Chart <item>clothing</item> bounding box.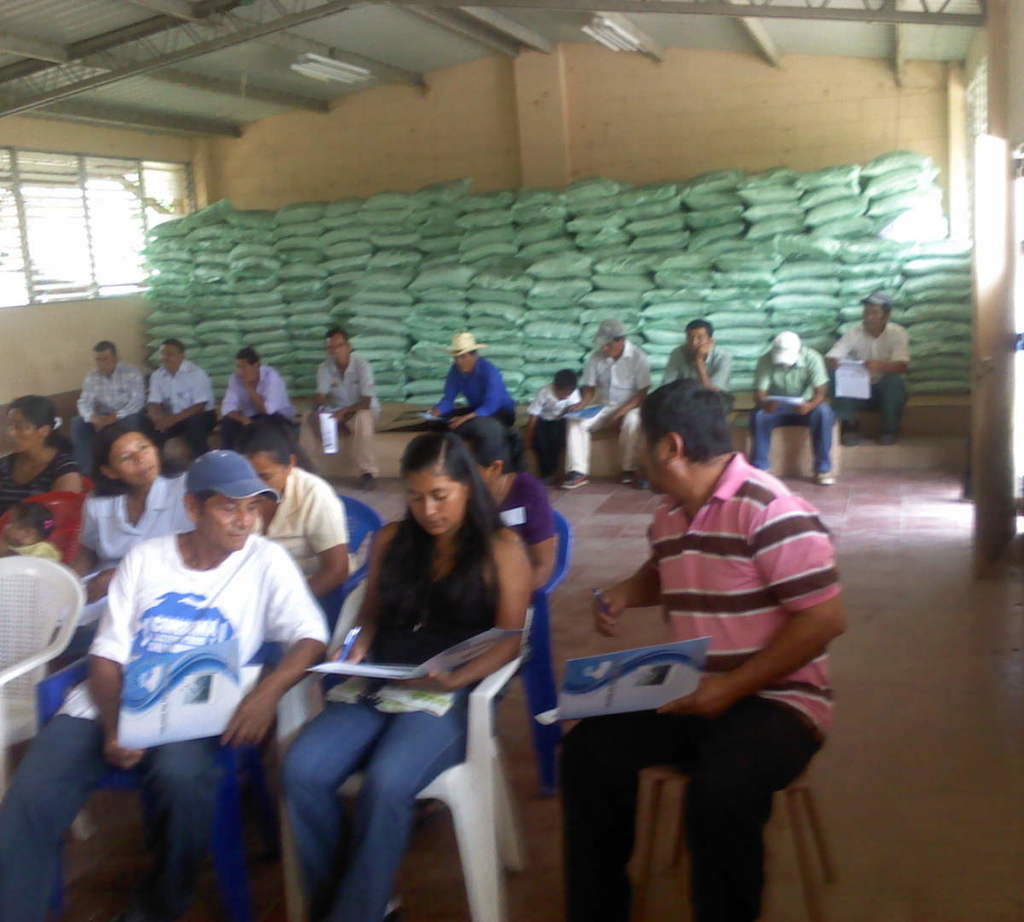
Charted: left=142, top=365, right=210, bottom=452.
